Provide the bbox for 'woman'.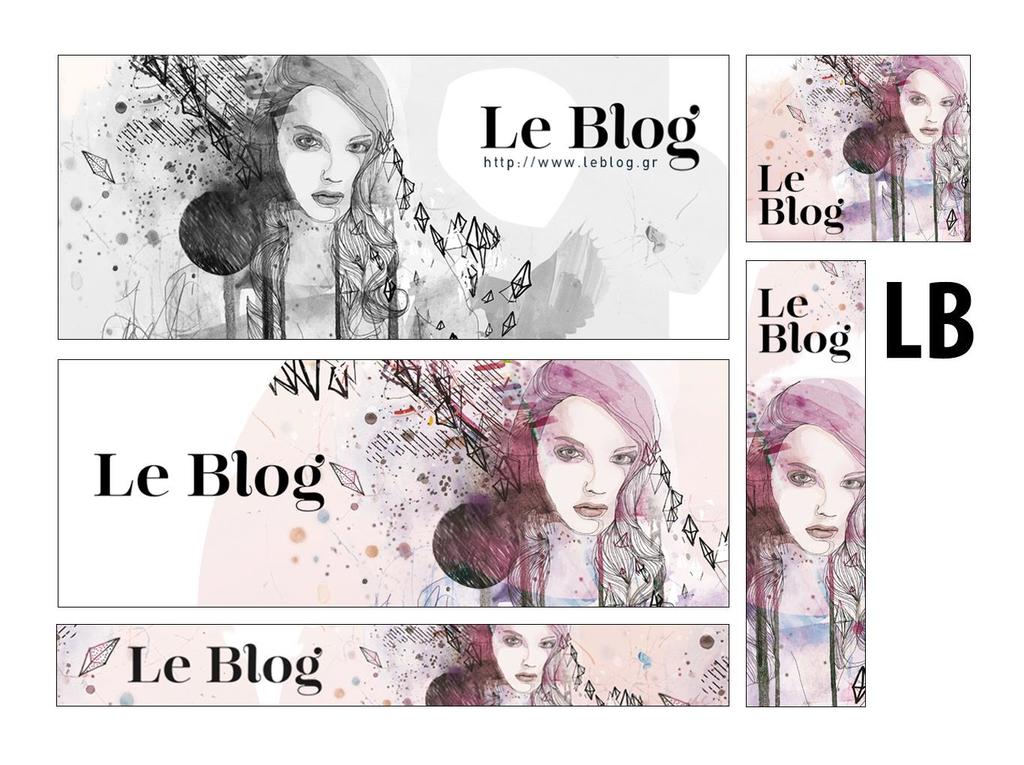
select_region(742, 376, 865, 685).
